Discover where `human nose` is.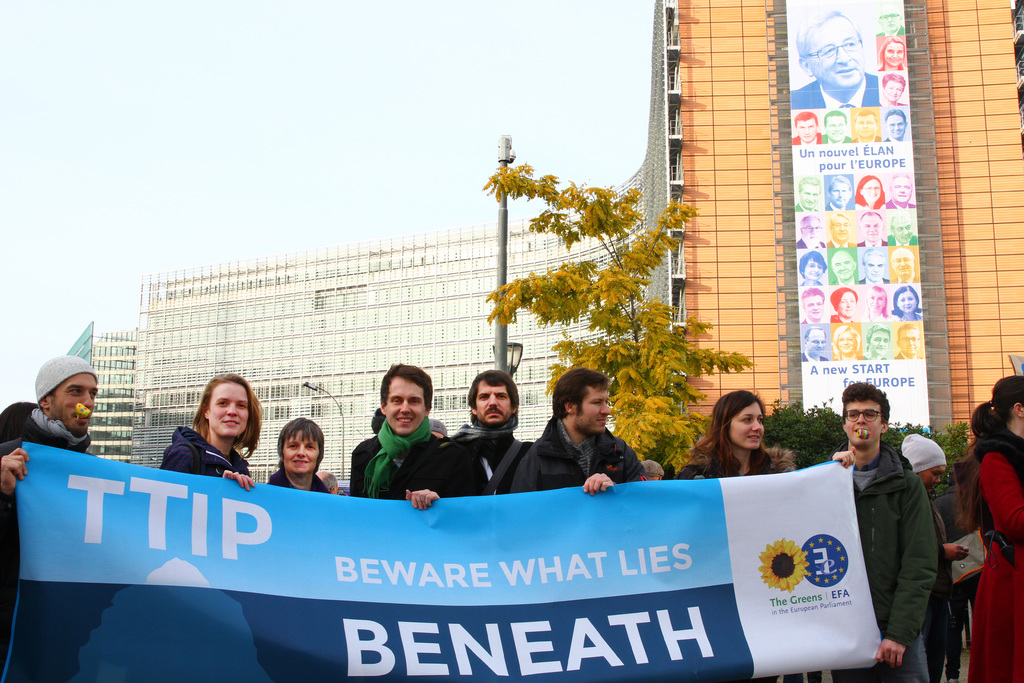
Discovered at box(838, 225, 845, 231).
